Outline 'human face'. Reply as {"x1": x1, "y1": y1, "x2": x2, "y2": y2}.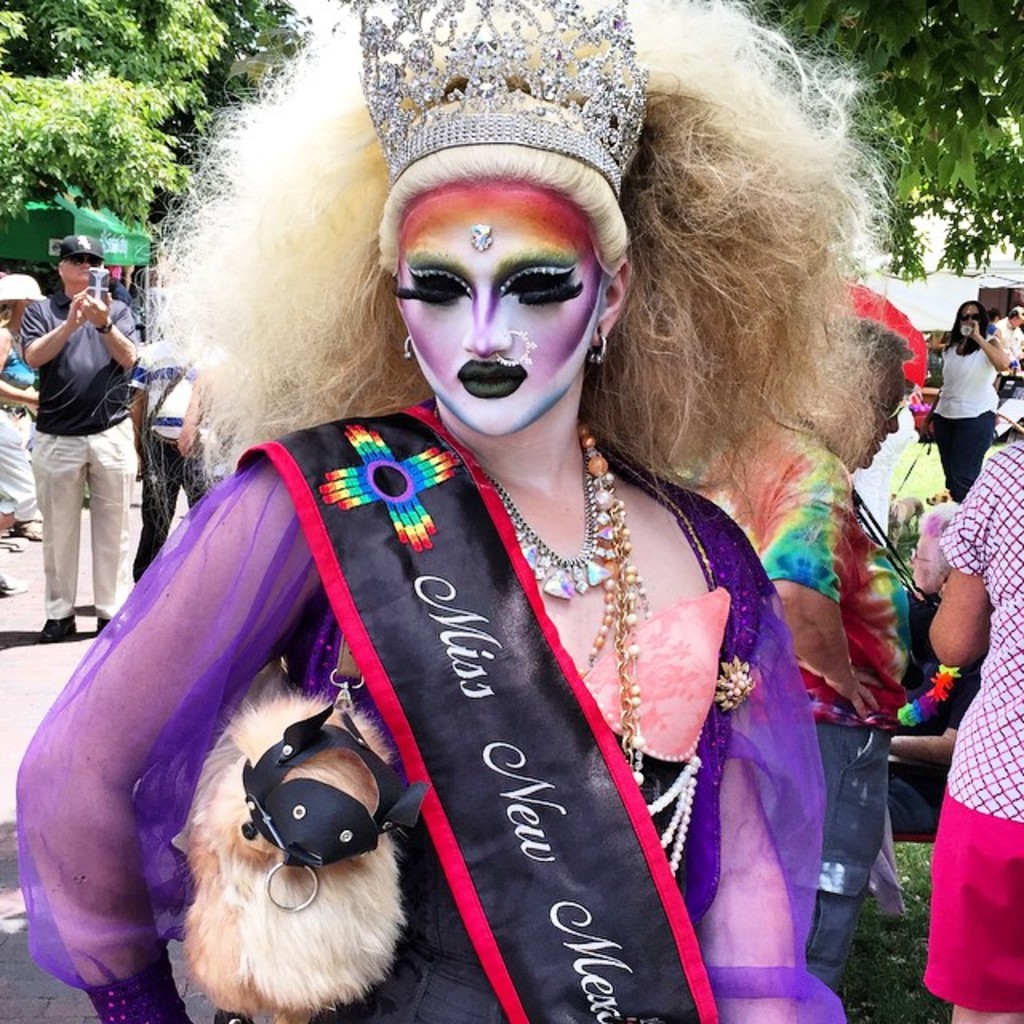
{"x1": 963, "y1": 307, "x2": 979, "y2": 333}.
